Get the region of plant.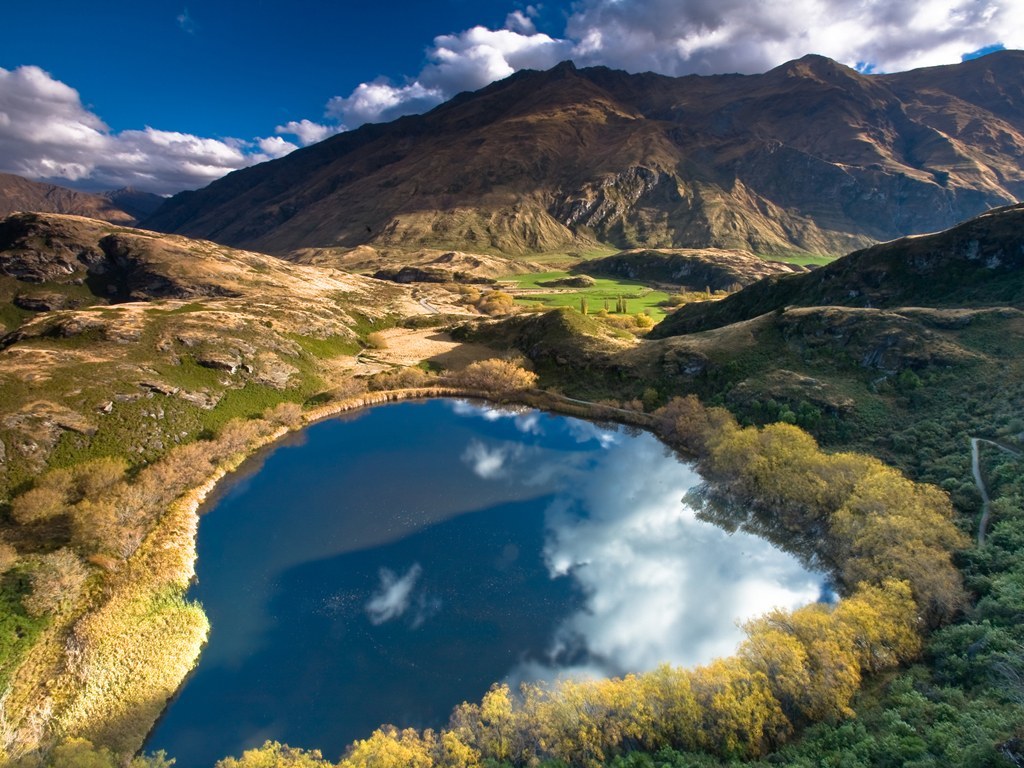
[x1=500, y1=263, x2=666, y2=319].
